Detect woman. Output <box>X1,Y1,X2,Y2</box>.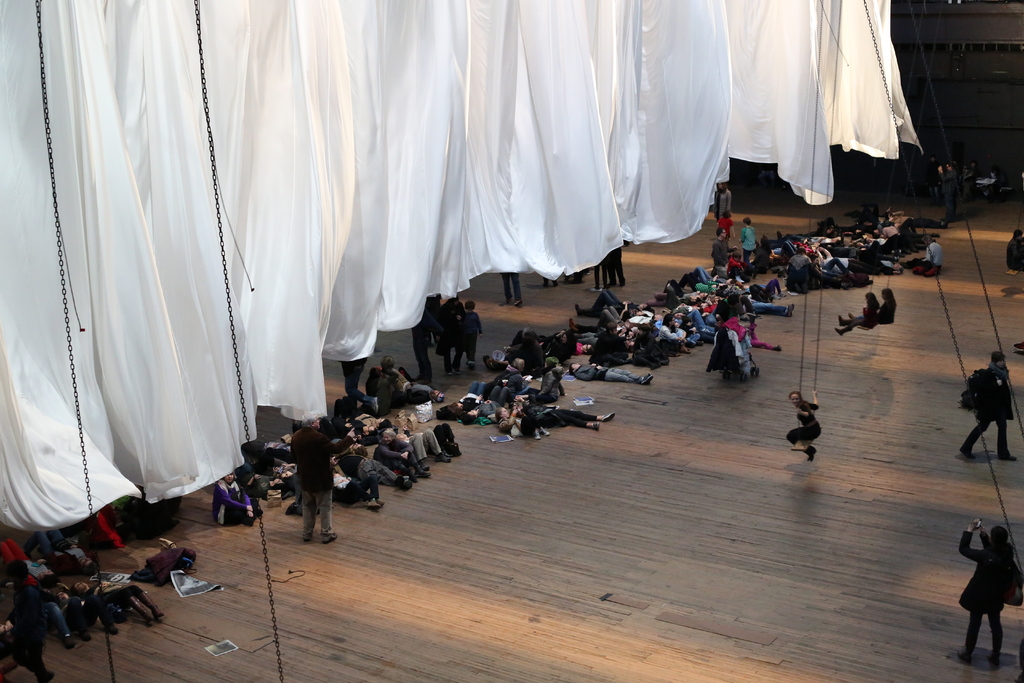
<box>659,314,692,352</box>.
